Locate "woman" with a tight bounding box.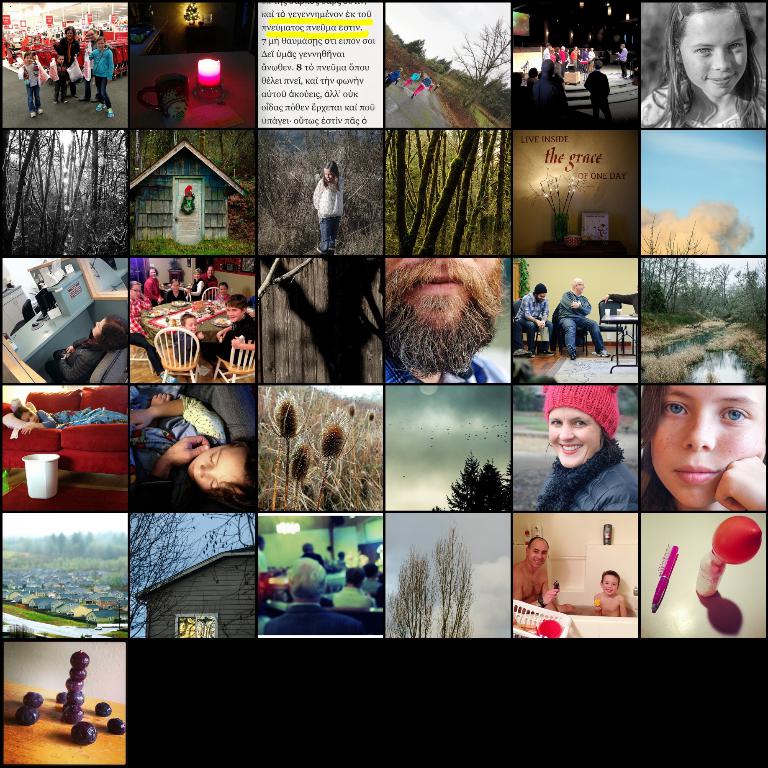
(143, 266, 162, 307).
